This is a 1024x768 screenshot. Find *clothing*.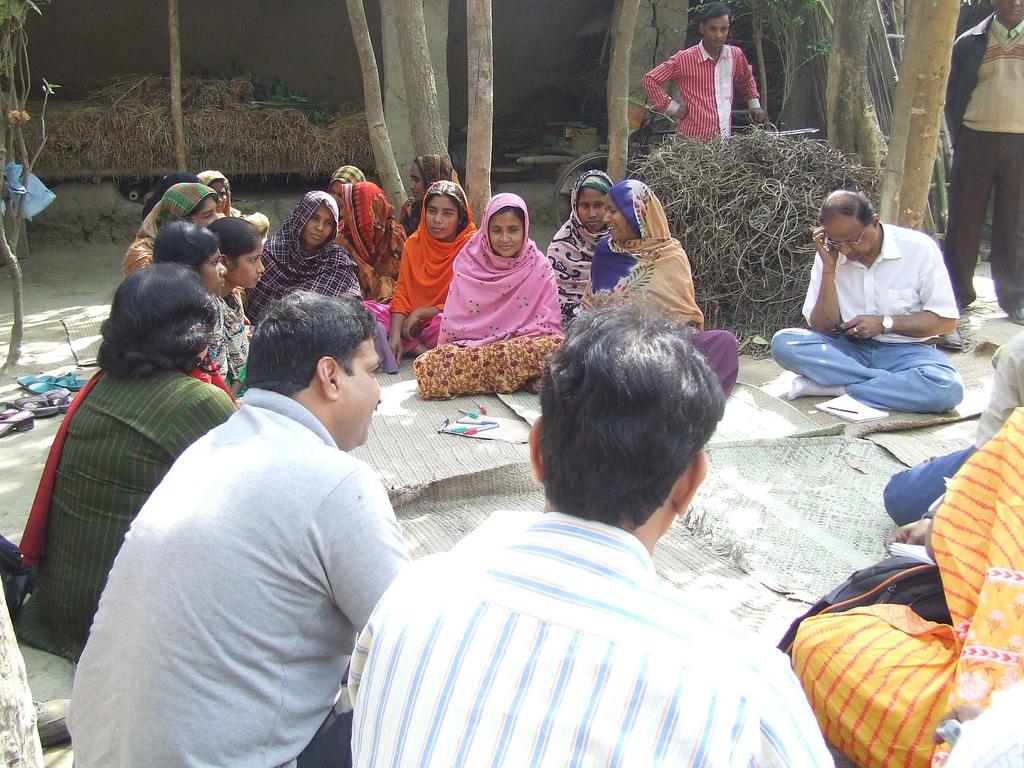
Bounding box: {"left": 397, "top": 158, "right": 465, "bottom": 239}.
